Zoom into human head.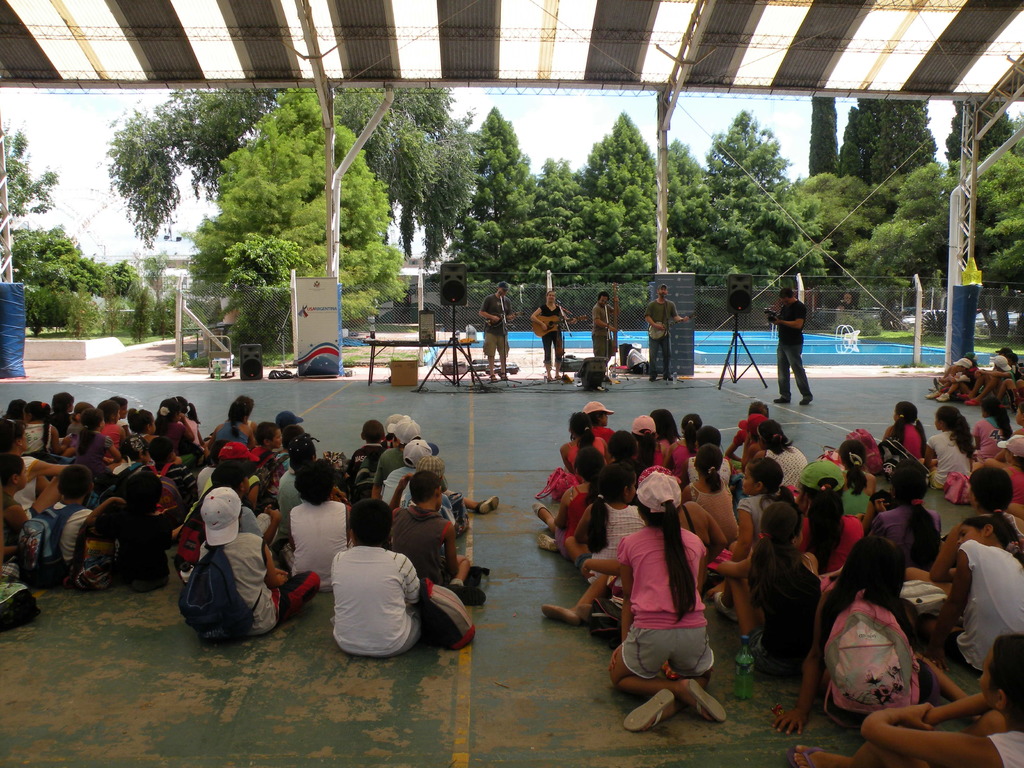
Zoom target: (576, 448, 607, 483).
